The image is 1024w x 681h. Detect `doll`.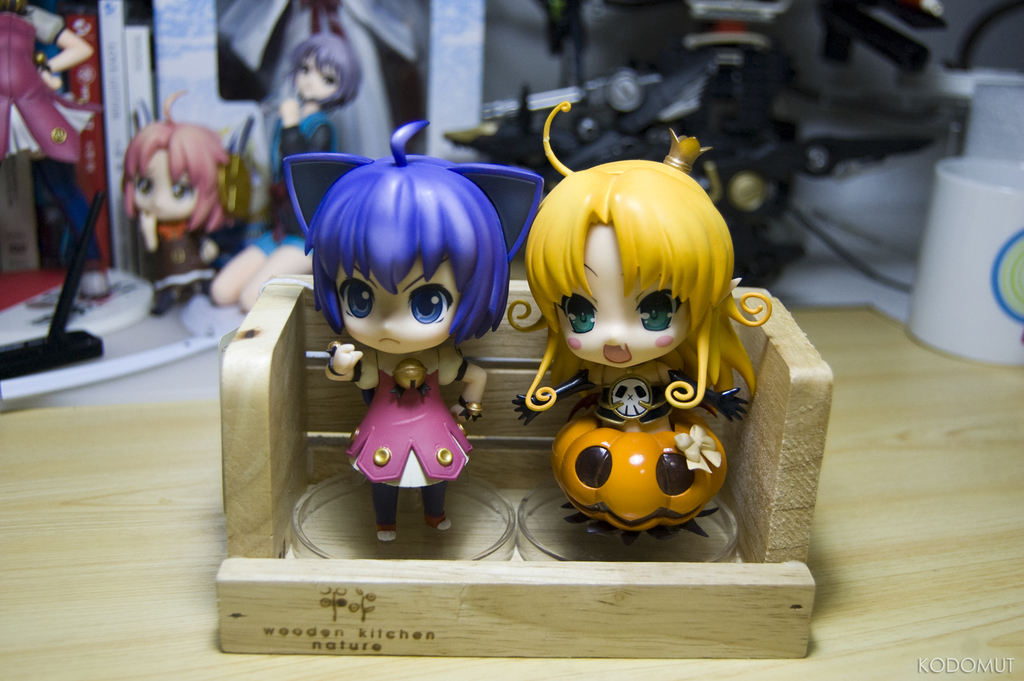
Detection: bbox(271, 32, 362, 168).
